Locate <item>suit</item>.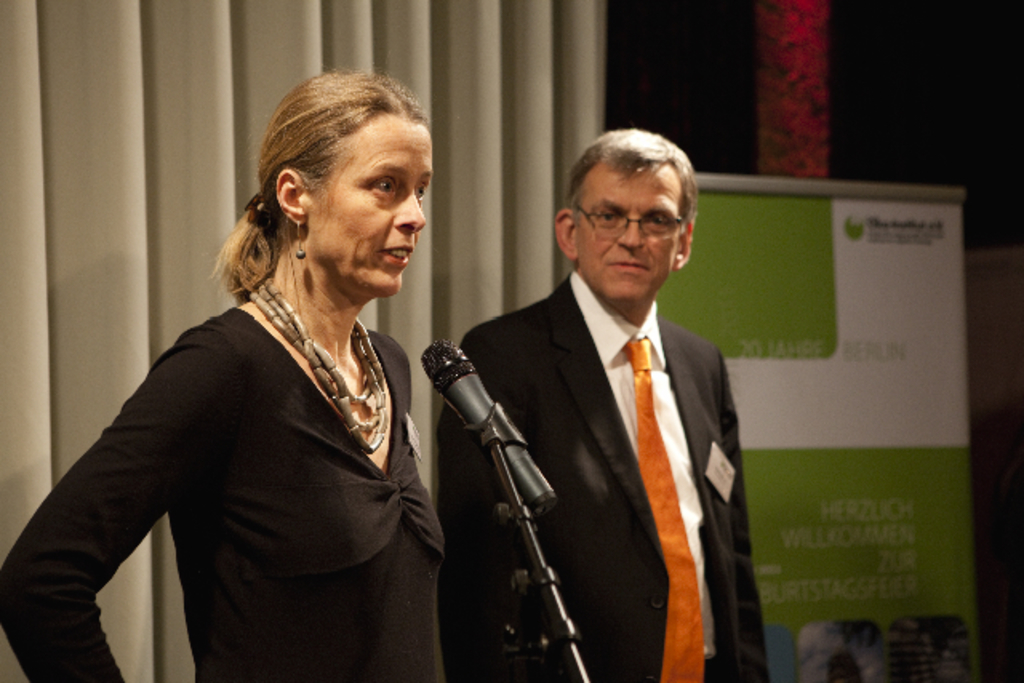
Bounding box: Rect(464, 197, 758, 680).
